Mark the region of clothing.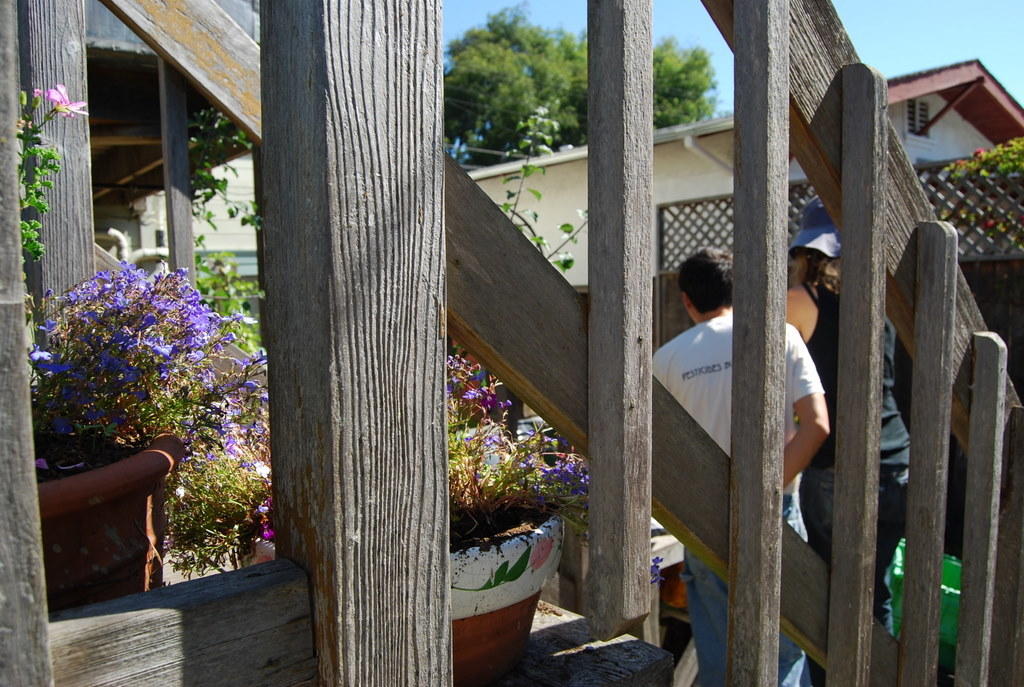
Region: x1=649, y1=307, x2=829, y2=686.
